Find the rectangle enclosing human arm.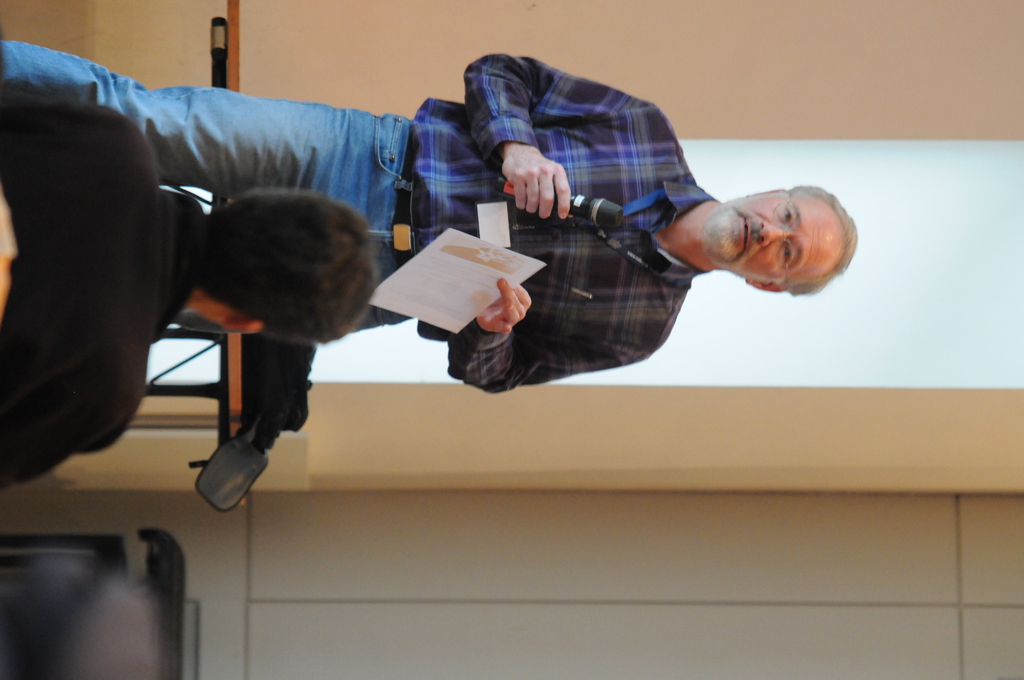
bbox=(458, 274, 647, 409).
